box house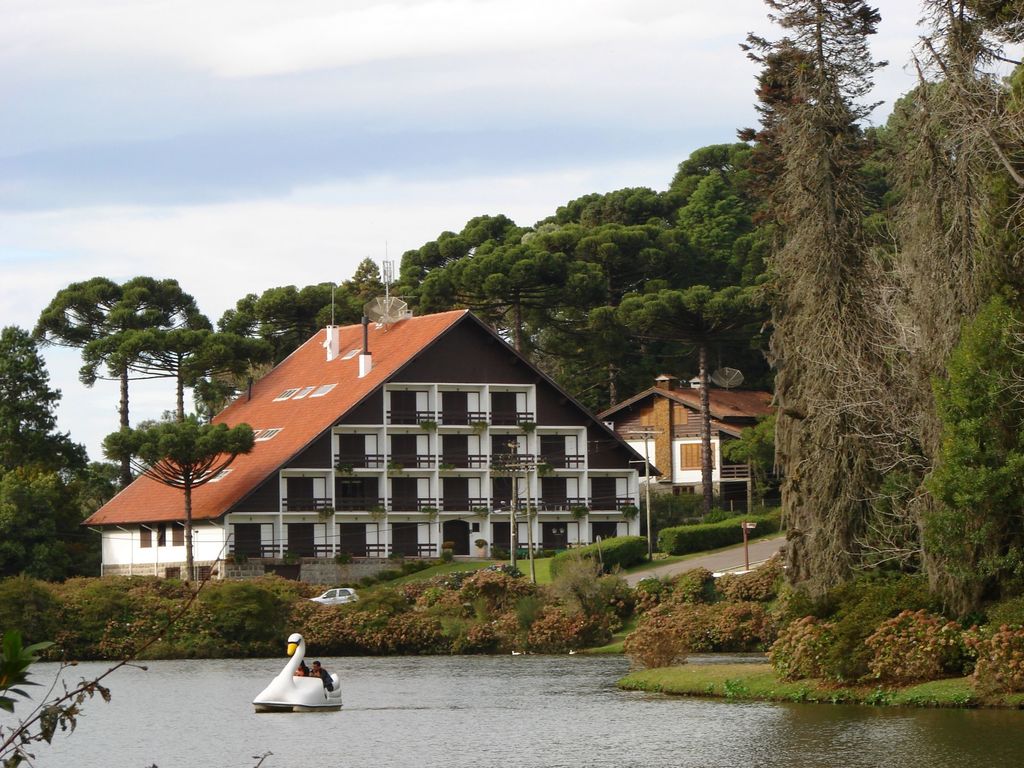
l=73, t=306, r=688, b=631
